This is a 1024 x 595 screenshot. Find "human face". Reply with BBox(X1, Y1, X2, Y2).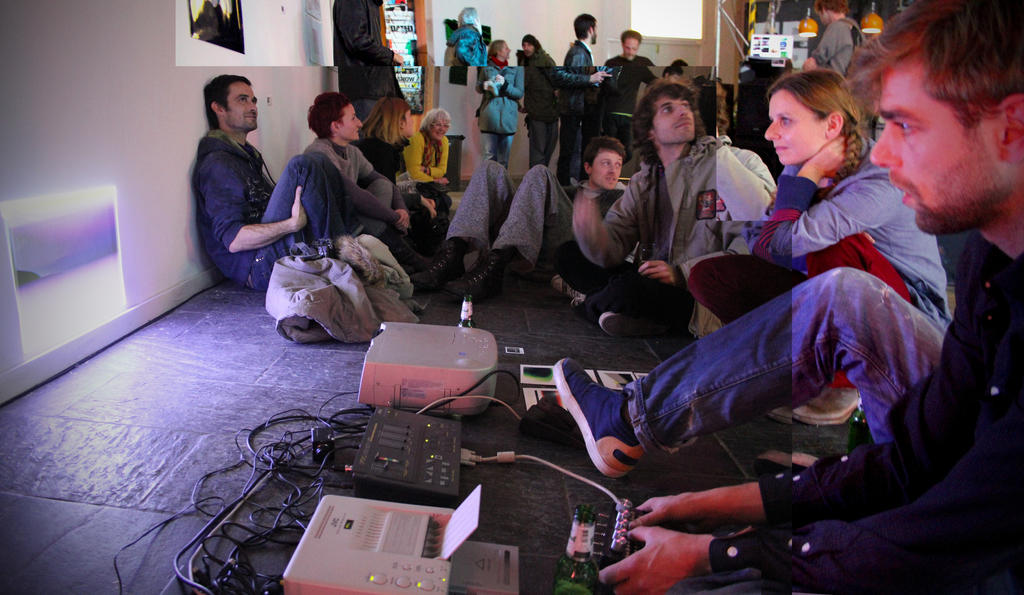
BBox(429, 119, 450, 140).
